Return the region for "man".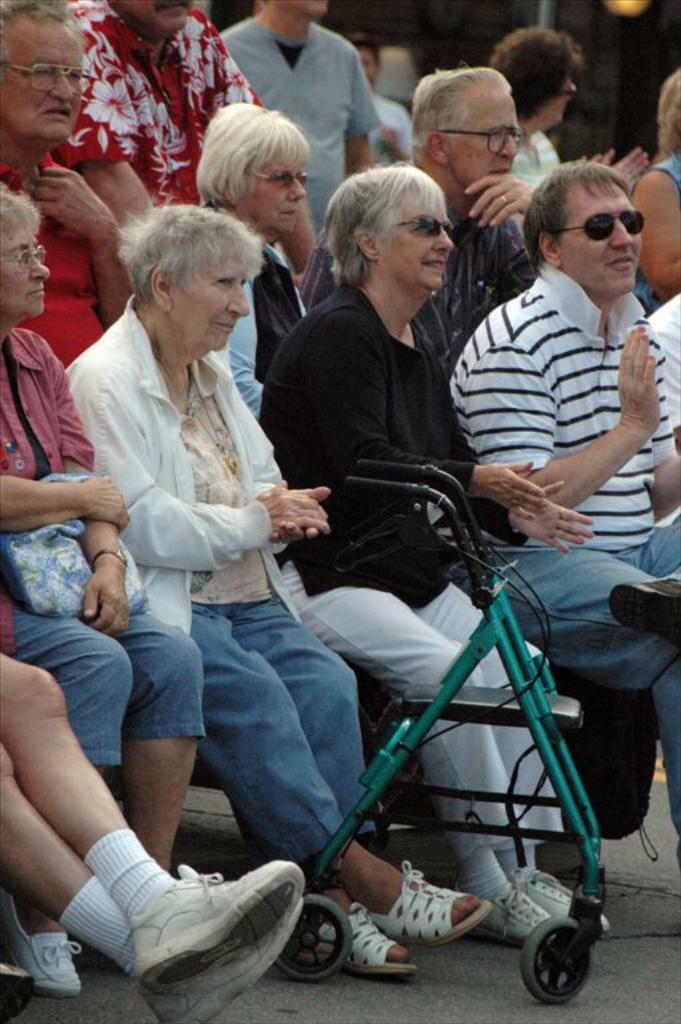
rect(401, 59, 541, 376).
